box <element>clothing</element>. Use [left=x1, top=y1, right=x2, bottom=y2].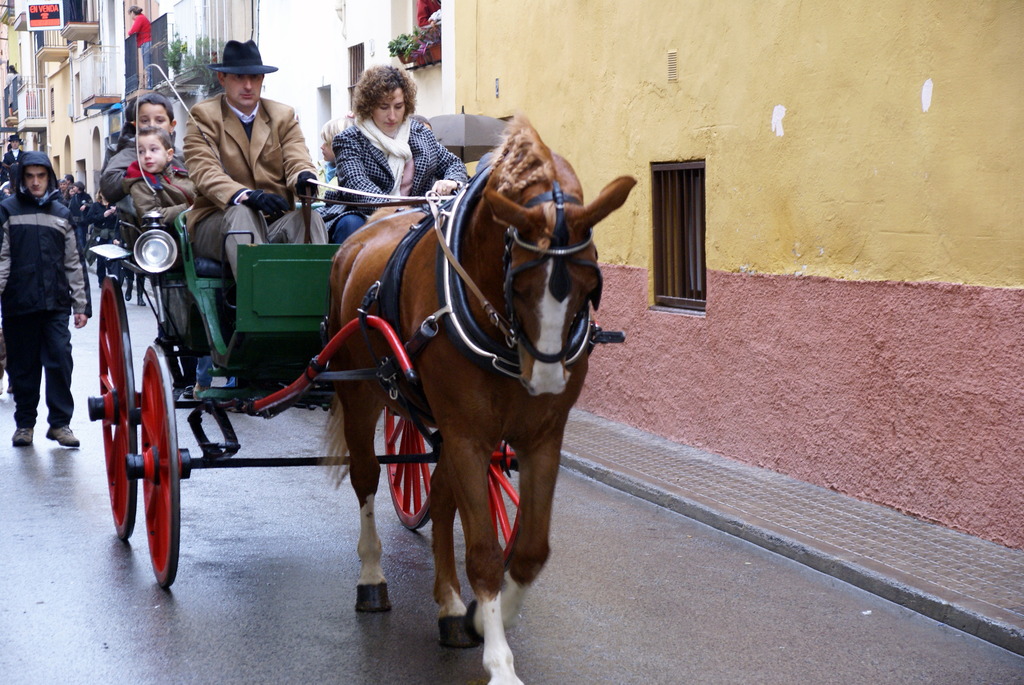
[left=118, top=159, right=186, bottom=236].
